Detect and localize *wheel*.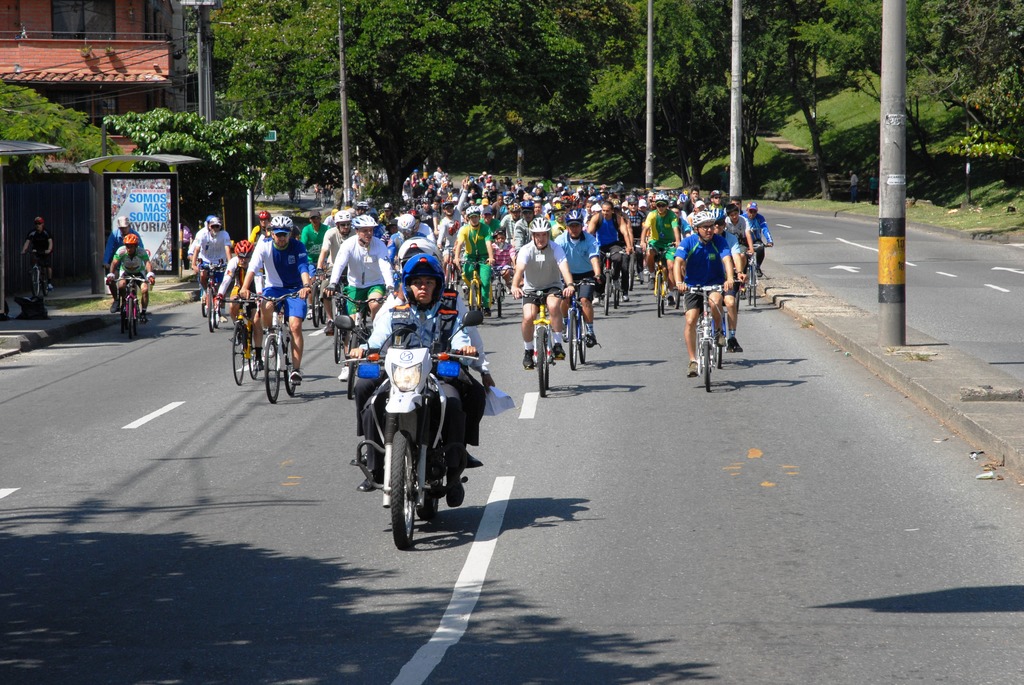
Localized at locate(282, 336, 295, 398).
